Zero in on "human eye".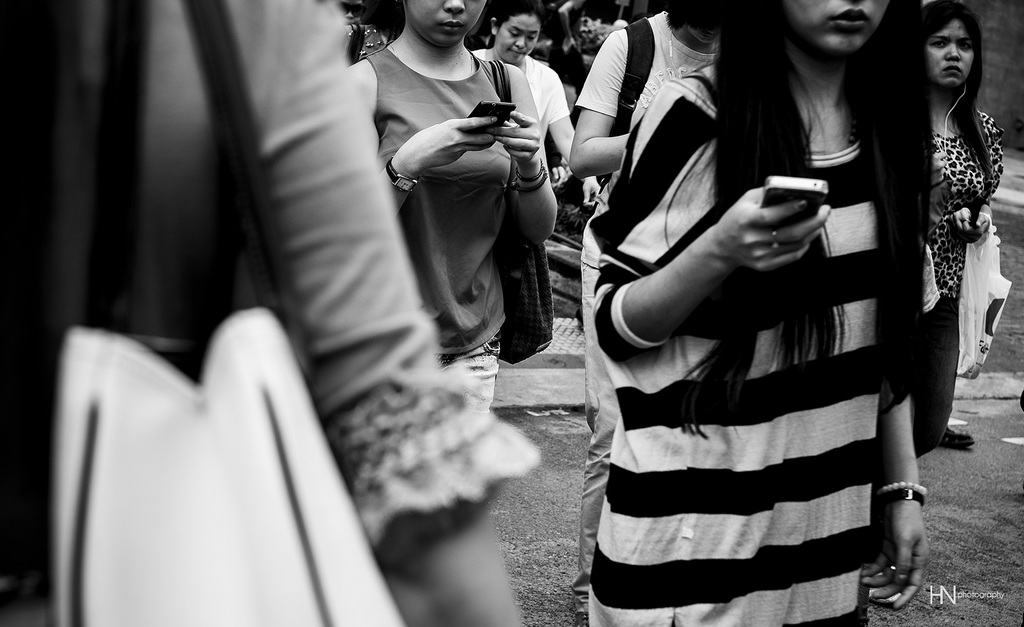
Zeroed in: [left=957, top=40, right=971, bottom=51].
